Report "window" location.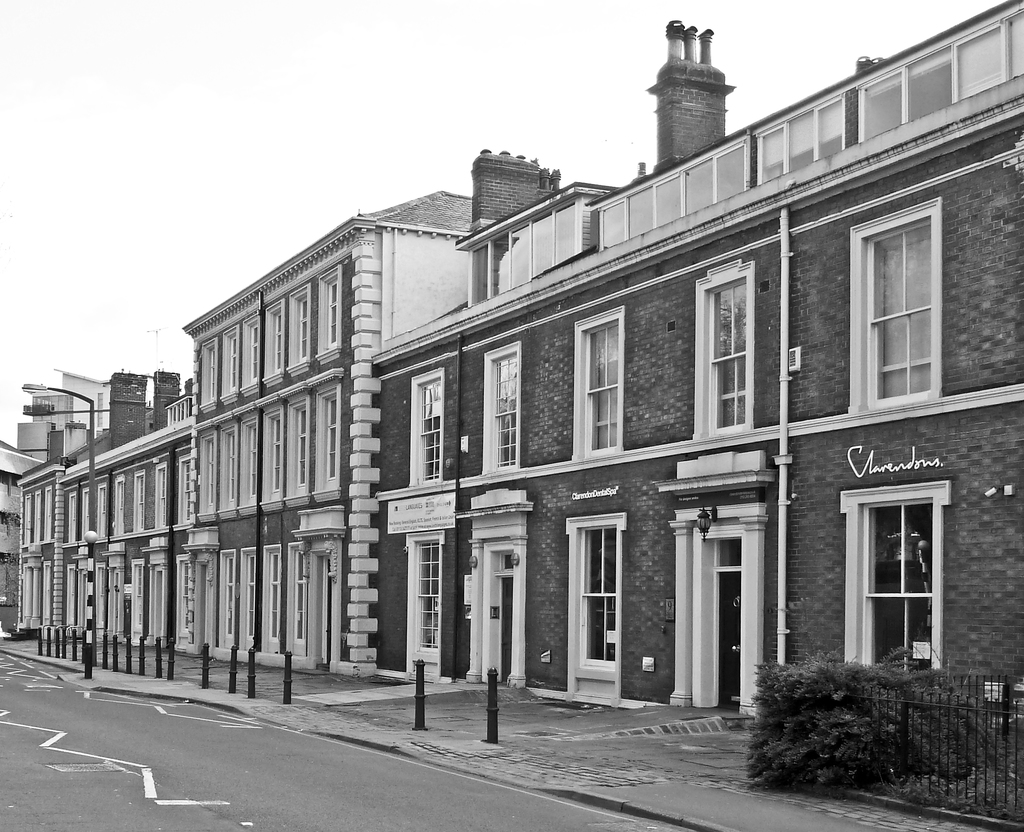
Report: [x1=266, y1=300, x2=287, y2=385].
